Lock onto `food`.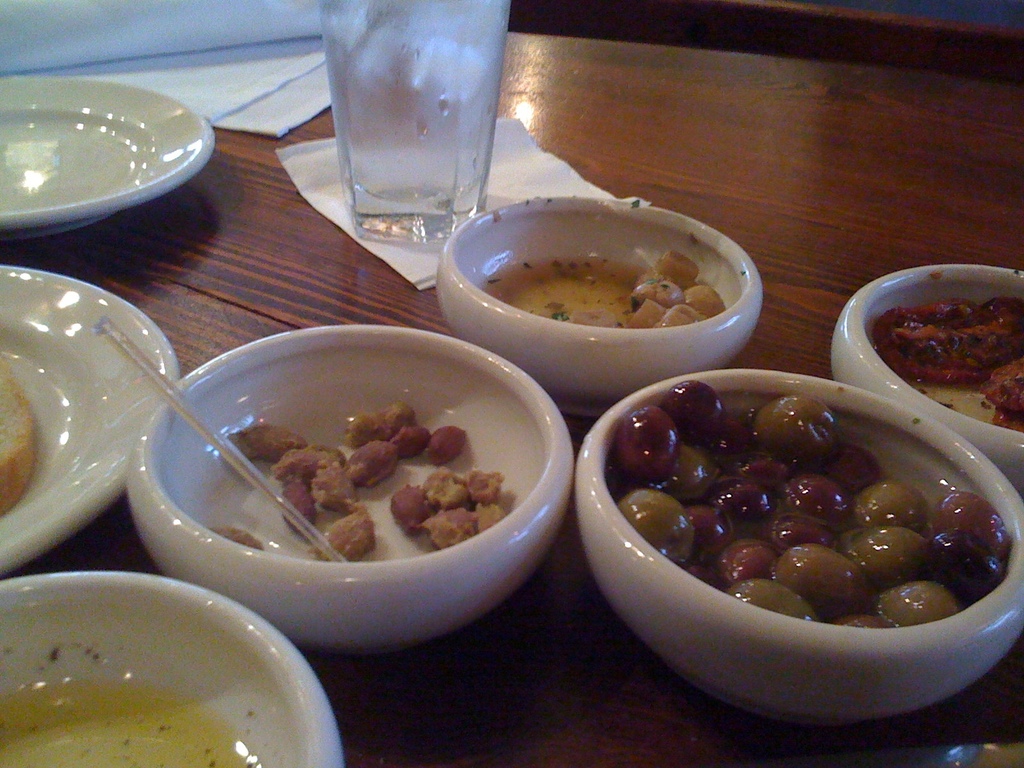
Locked: {"x1": 314, "y1": 471, "x2": 354, "y2": 508}.
